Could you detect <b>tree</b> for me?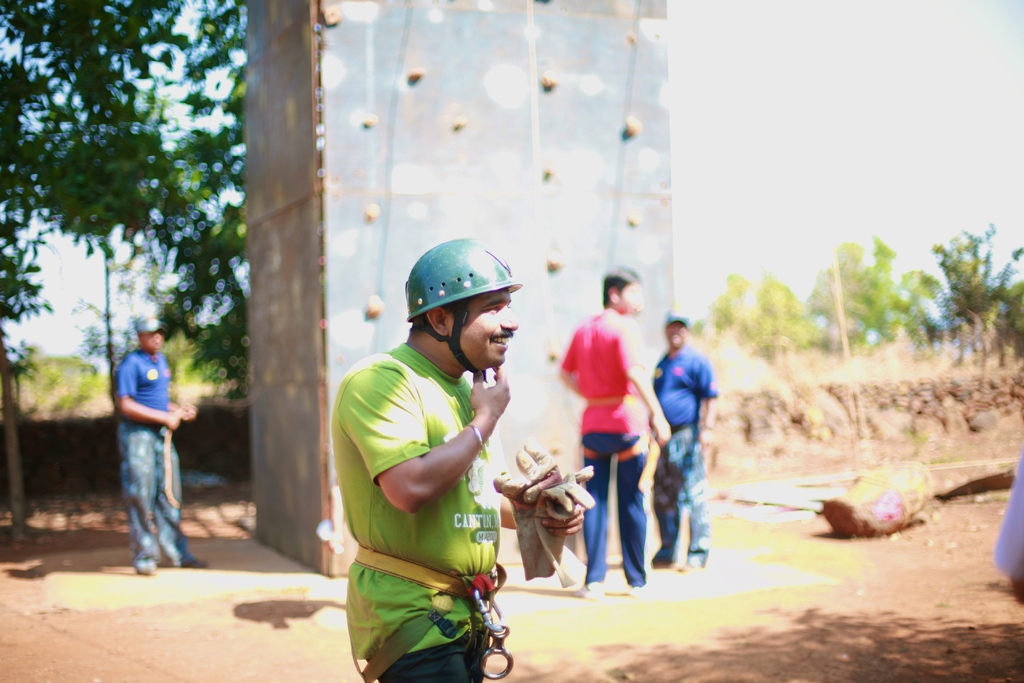
Detection result: locate(890, 217, 1023, 379).
